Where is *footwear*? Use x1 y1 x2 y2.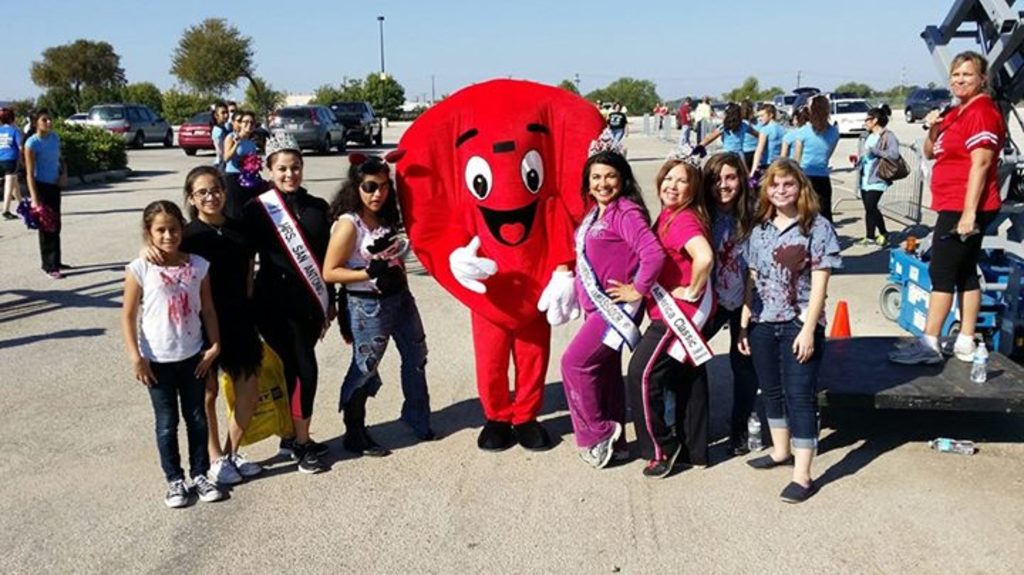
165 477 189 505.
